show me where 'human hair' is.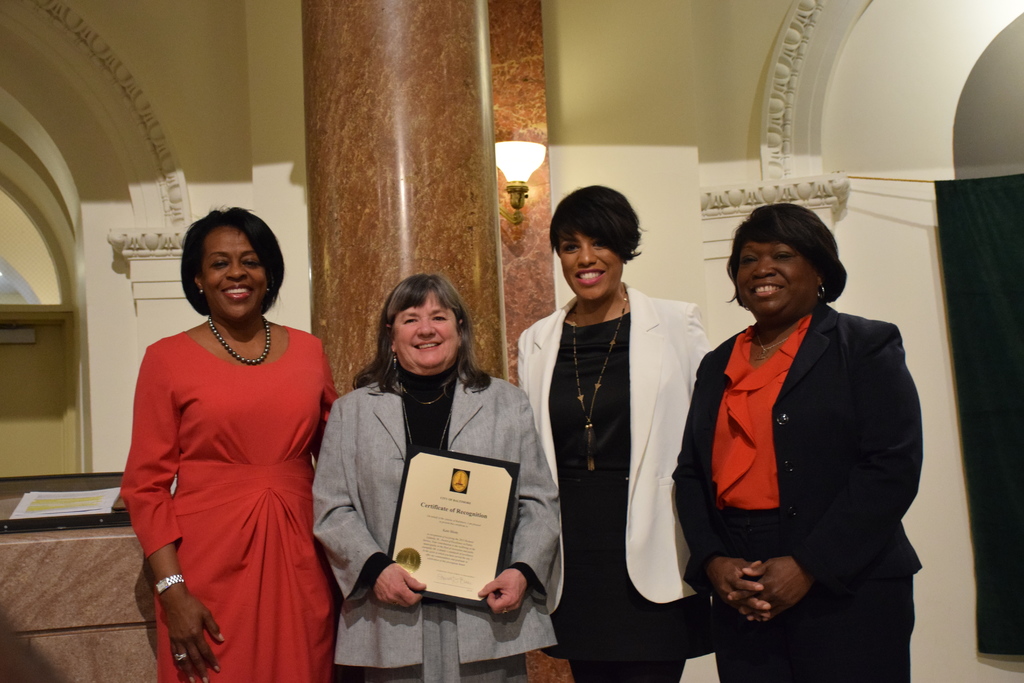
'human hair' is at [552, 181, 644, 261].
